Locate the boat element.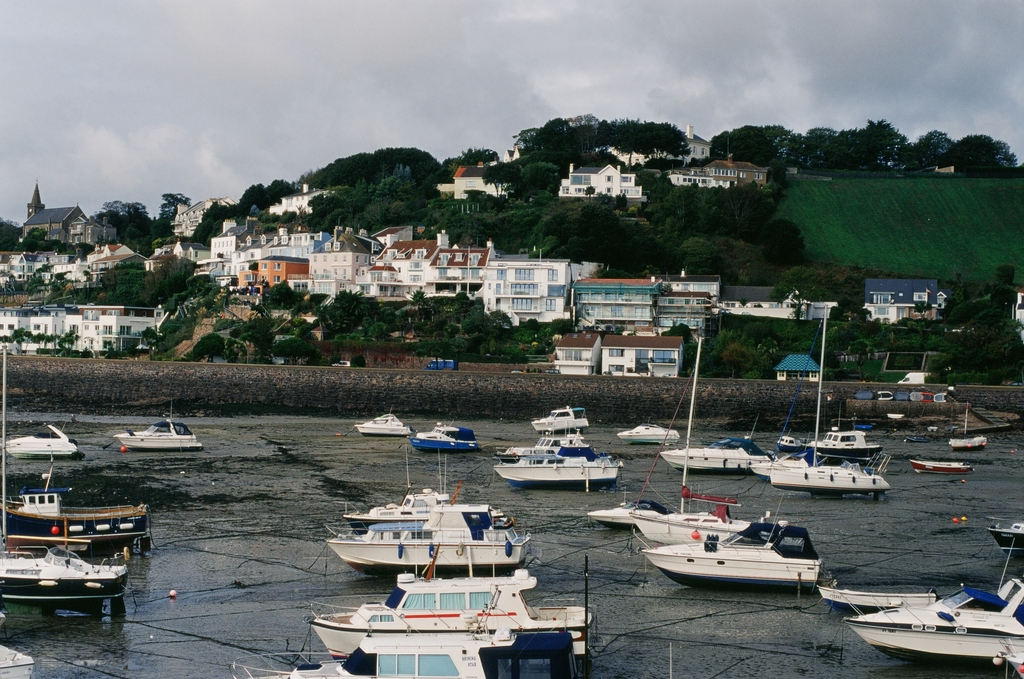
Element bbox: [left=539, top=402, right=582, bottom=435].
